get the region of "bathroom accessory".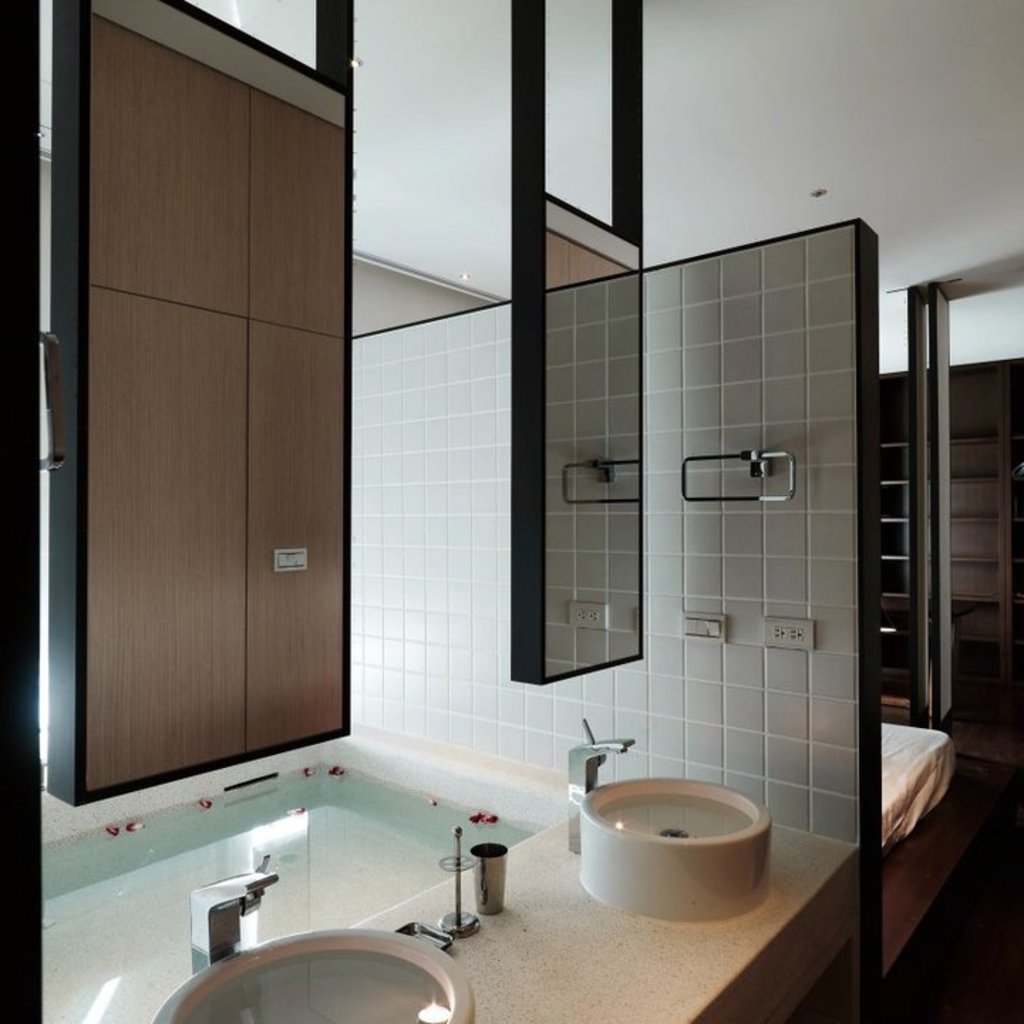
191, 853, 280, 973.
